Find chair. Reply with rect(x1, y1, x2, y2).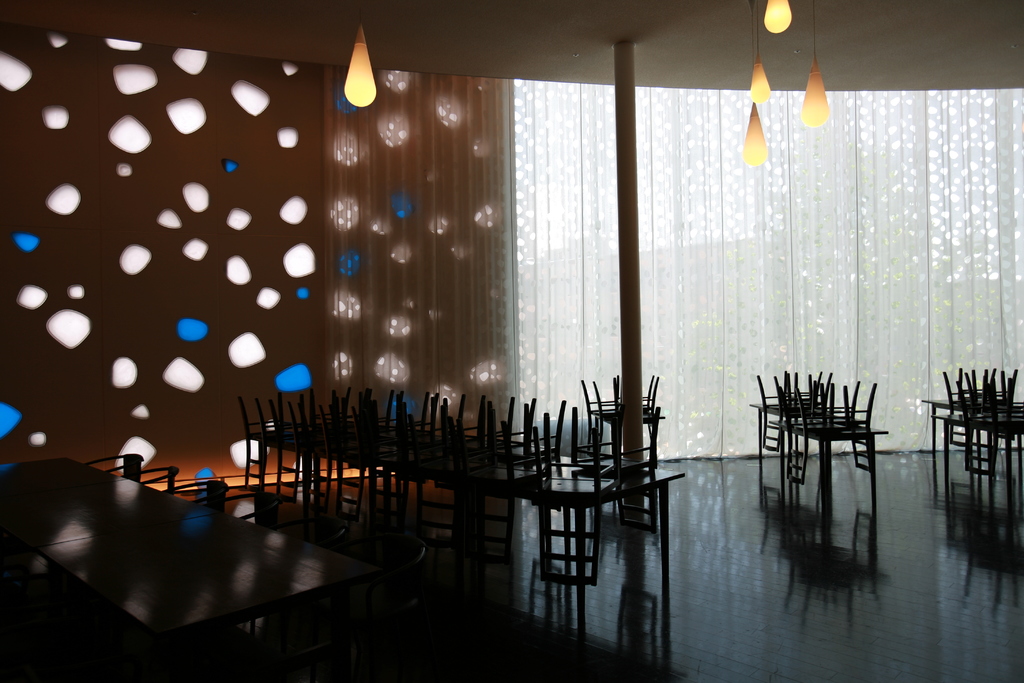
rect(449, 410, 543, 555).
